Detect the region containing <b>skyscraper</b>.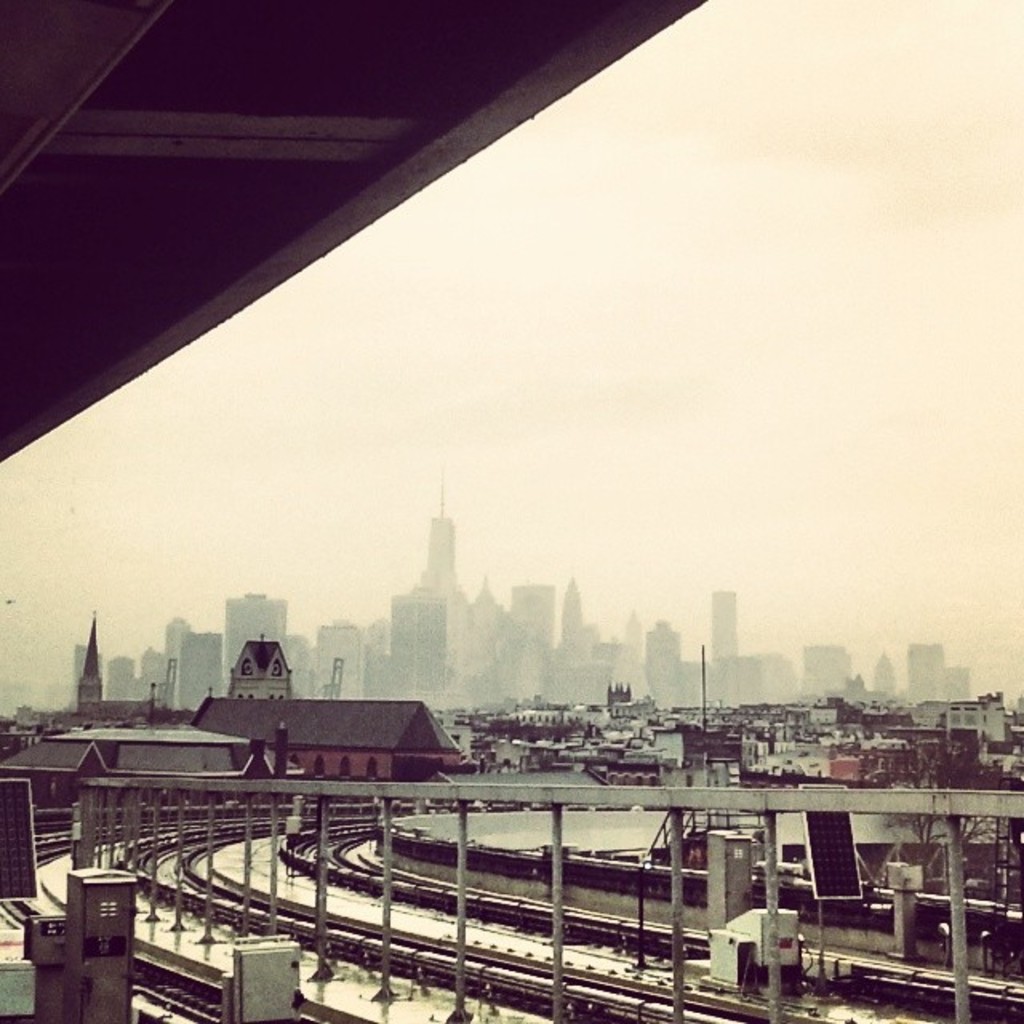
select_region(552, 594, 603, 691).
